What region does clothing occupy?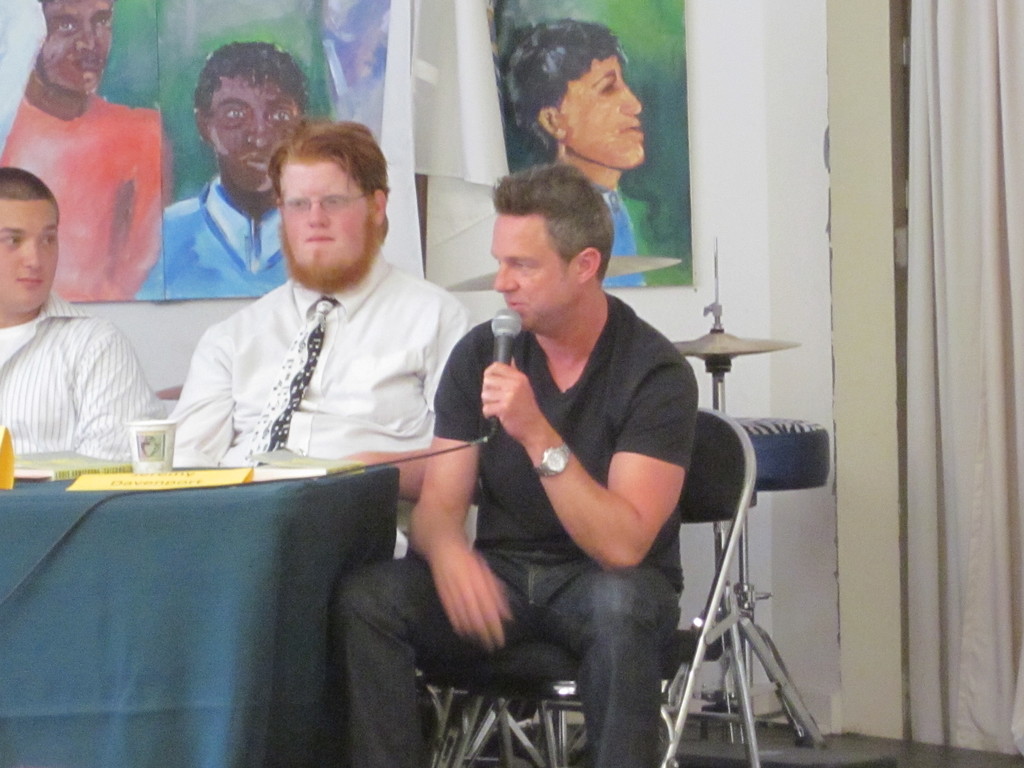
(145,178,280,291).
